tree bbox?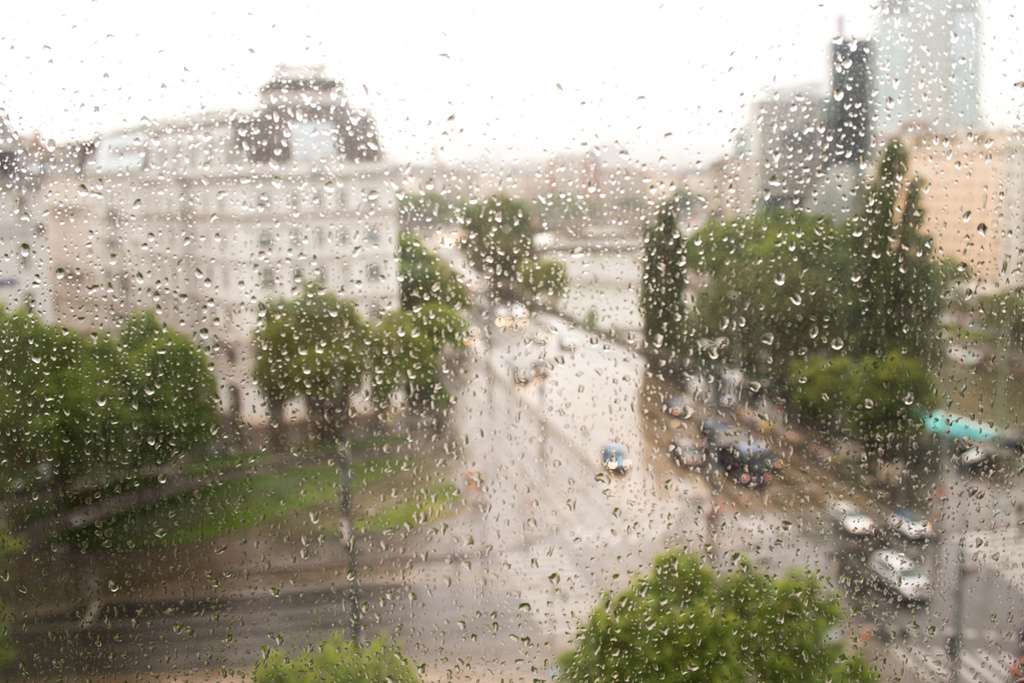
577,534,861,682
